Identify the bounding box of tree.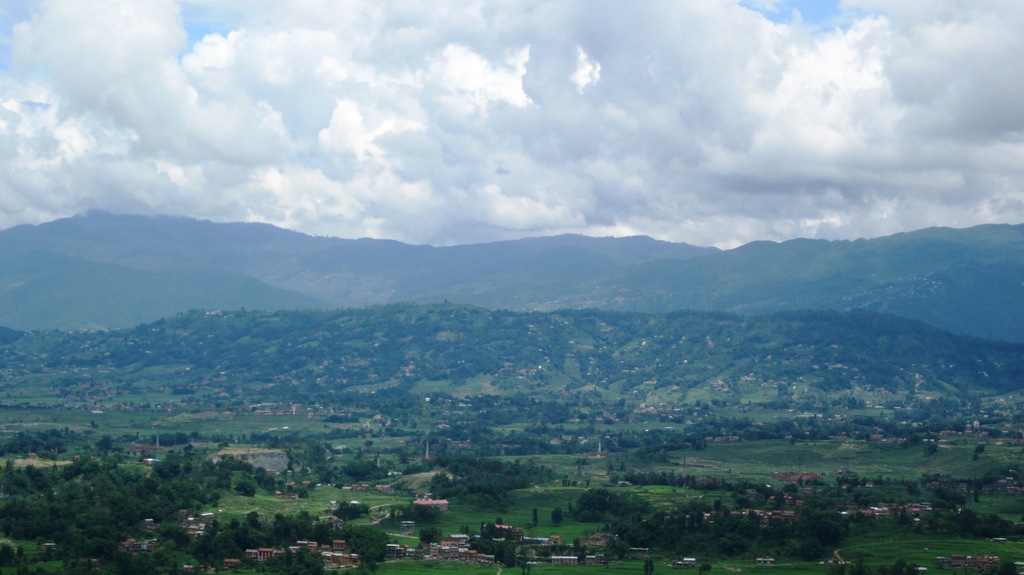
[534, 507, 541, 526].
